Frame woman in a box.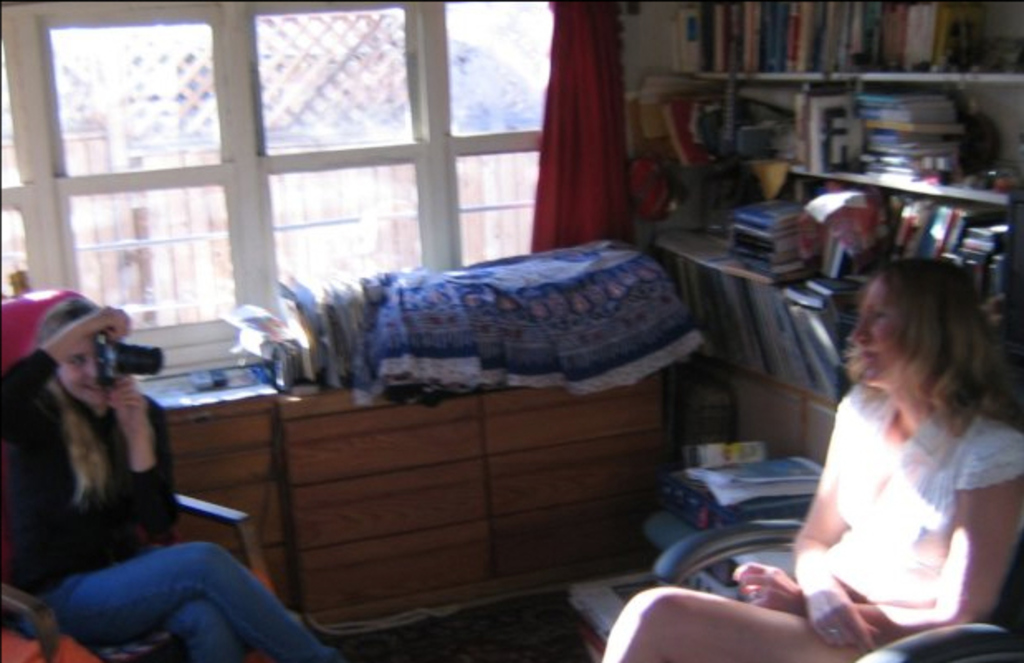
l=601, t=241, r=1022, b=661.
